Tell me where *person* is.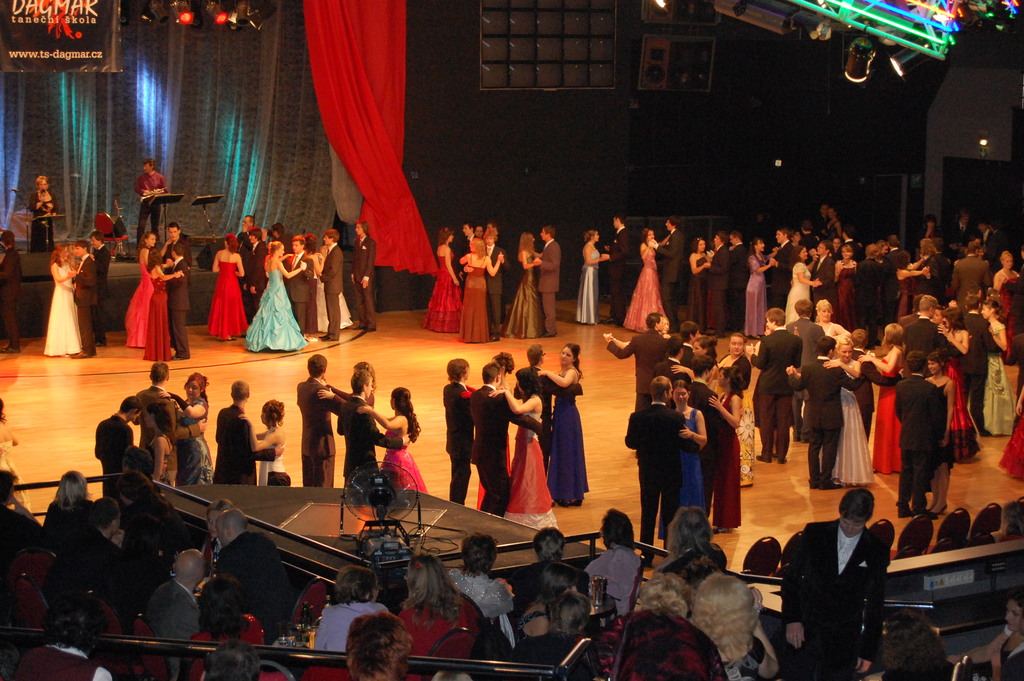
*person* is at <box>58,237,100,360</box>.
